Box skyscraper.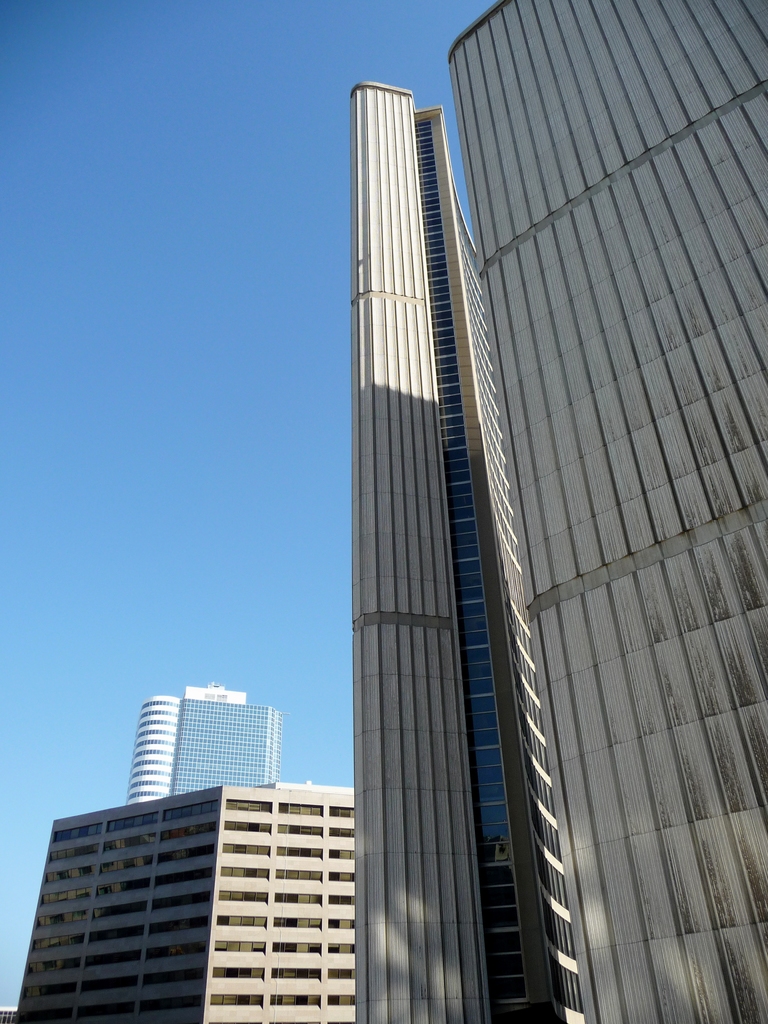
<box>352,82,591,1023</box>.
